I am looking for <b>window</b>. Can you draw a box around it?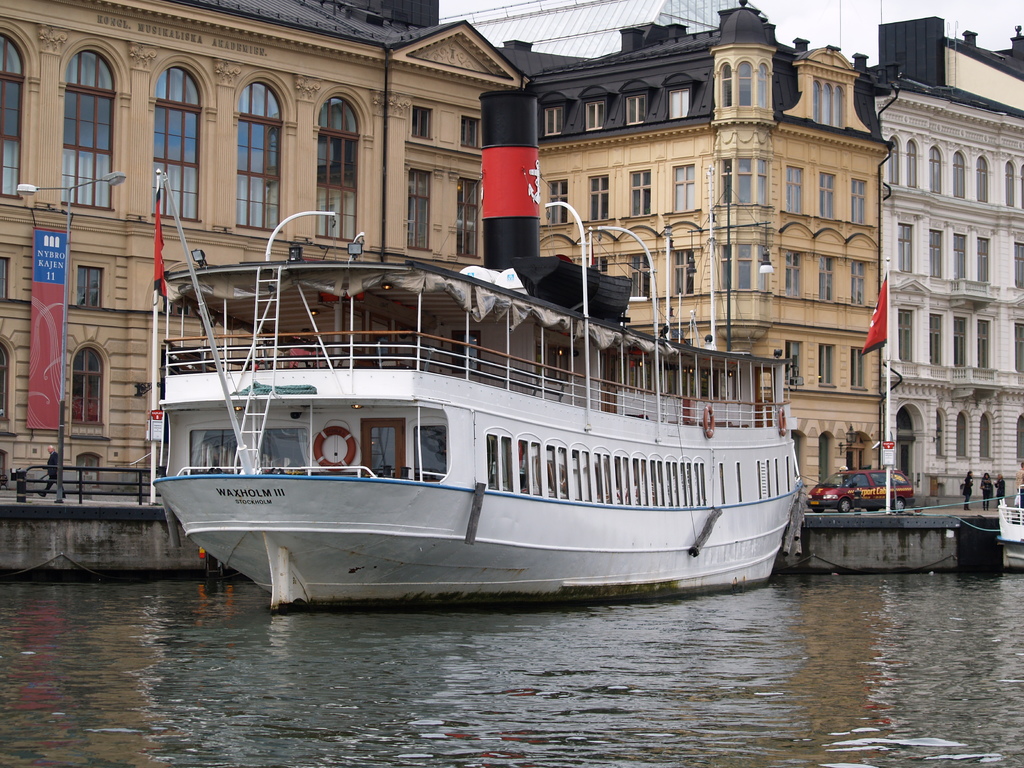
Sure, the bounding box is (76, 263, 104, 307).
